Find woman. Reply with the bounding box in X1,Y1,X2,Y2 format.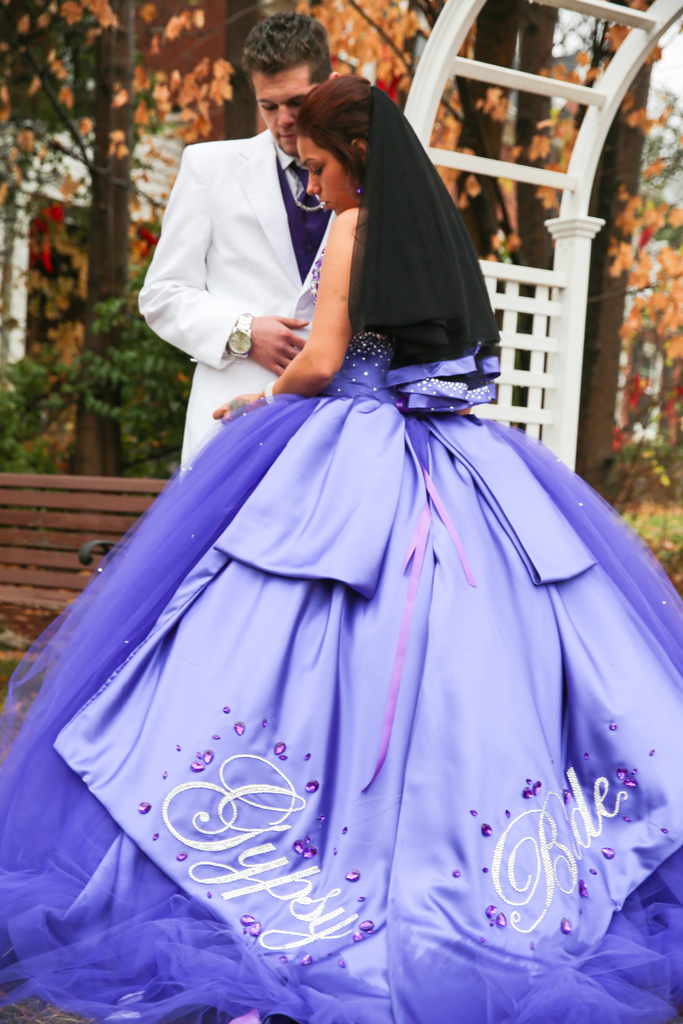
40,52,652,992.
